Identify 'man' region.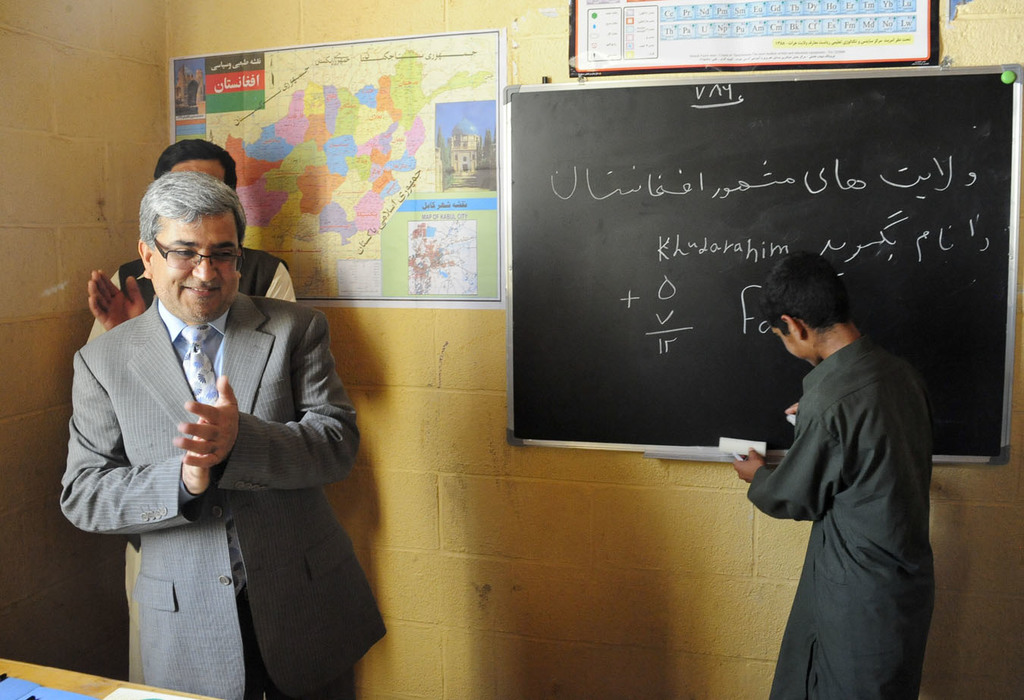
Region: select_region(78, 139, 297, 688).
